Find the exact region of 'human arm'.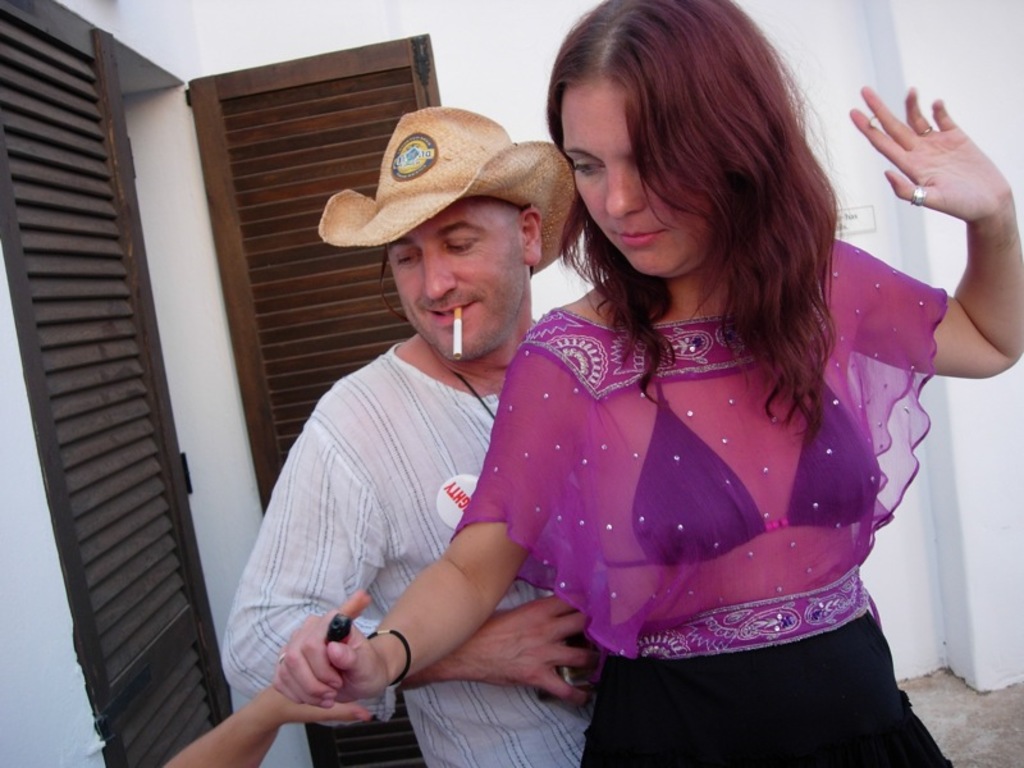
Exact region: bbox(273, 352, 580, 705).
